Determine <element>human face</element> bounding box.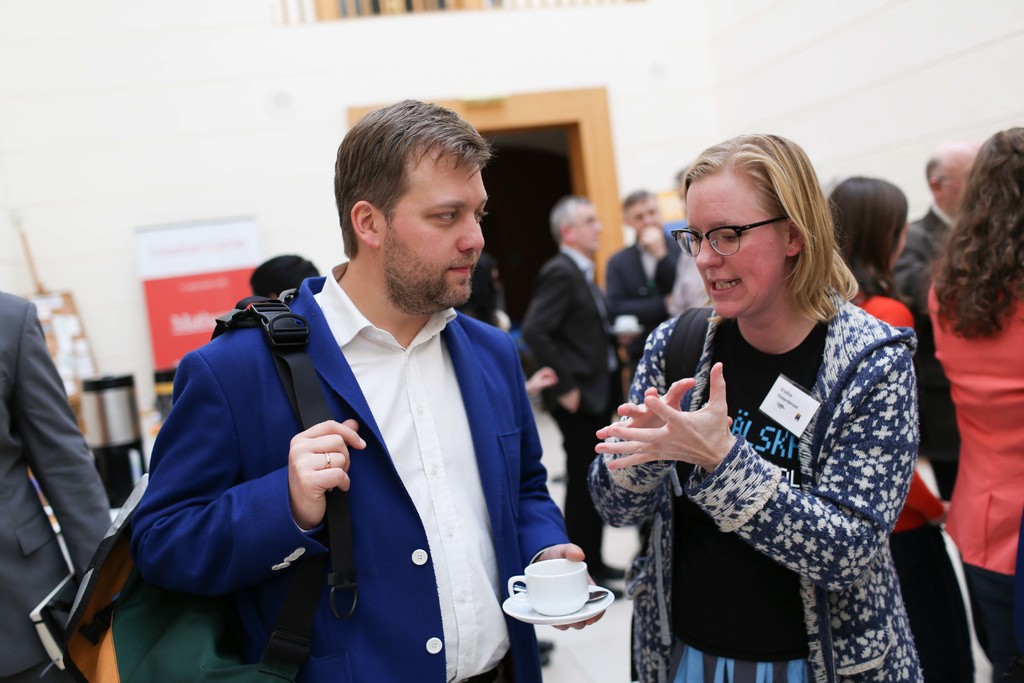
Determined: (572,206,597,249).
